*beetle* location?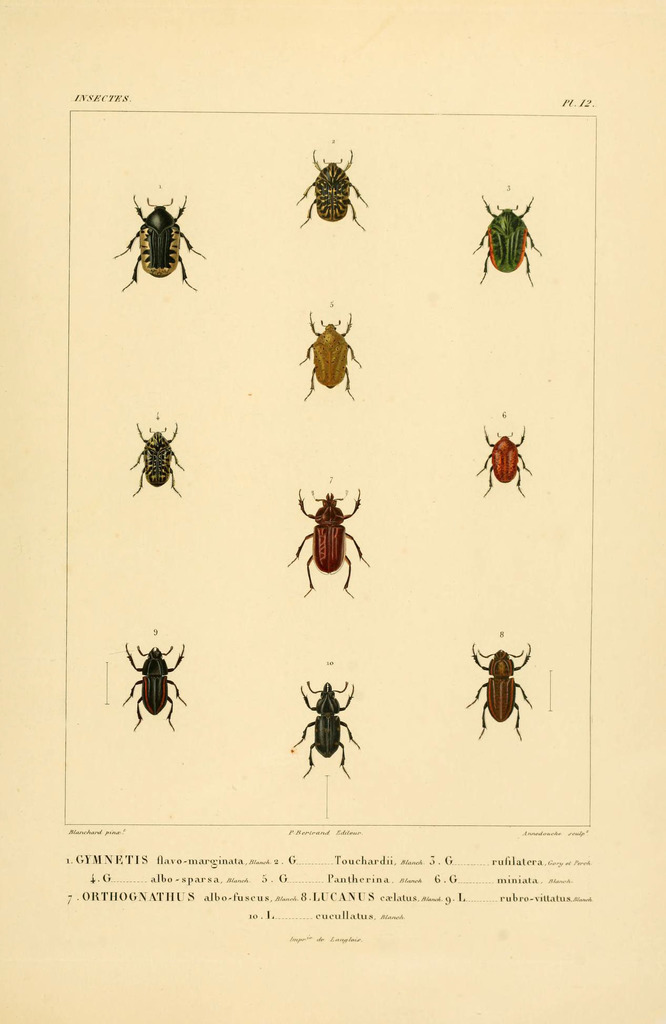
rect(114, 176, 204, 290)
